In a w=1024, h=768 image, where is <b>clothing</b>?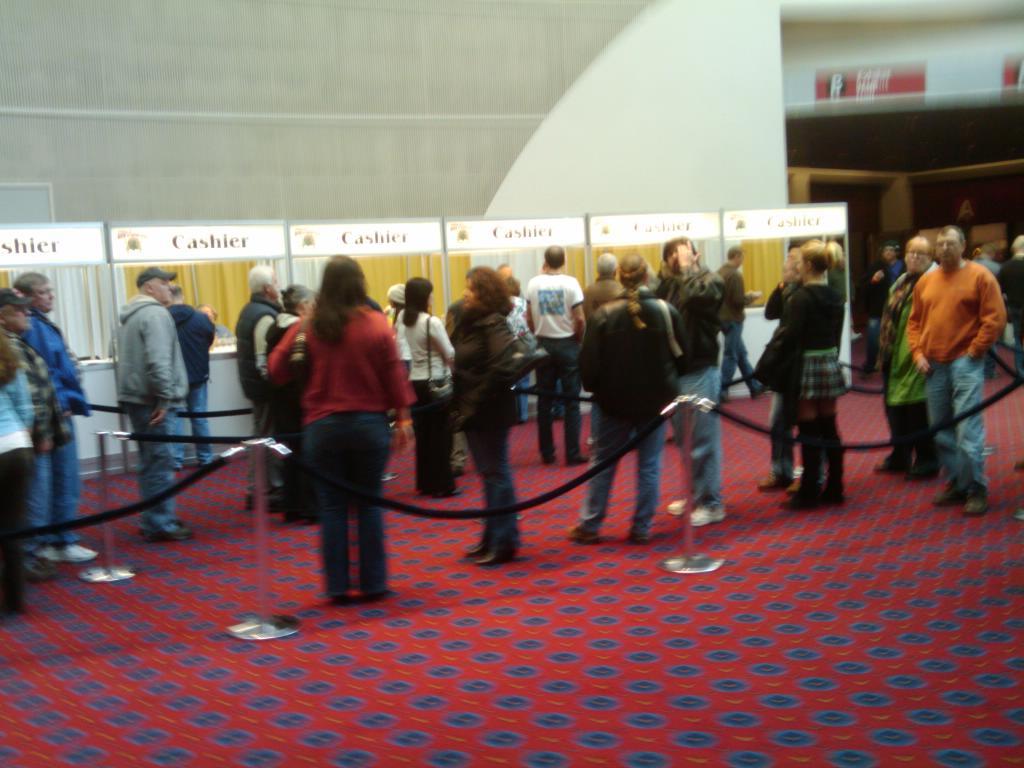
447/303/526/552.
